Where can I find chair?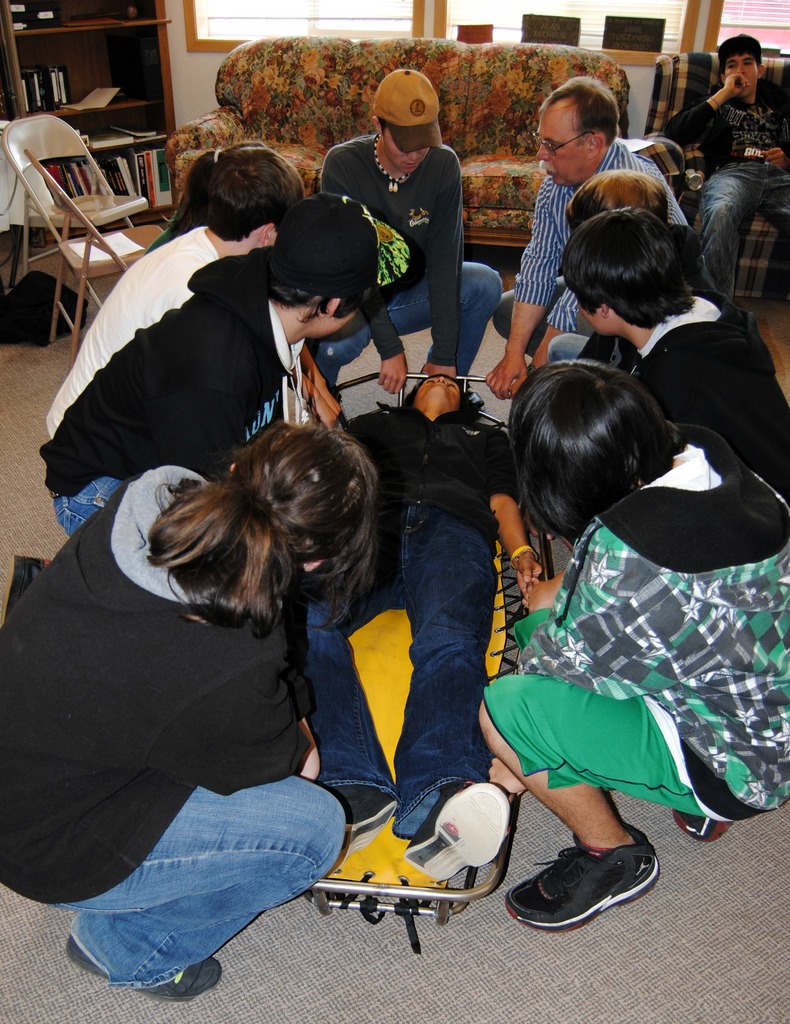
You can find it at (1, 117, 163, 350).
